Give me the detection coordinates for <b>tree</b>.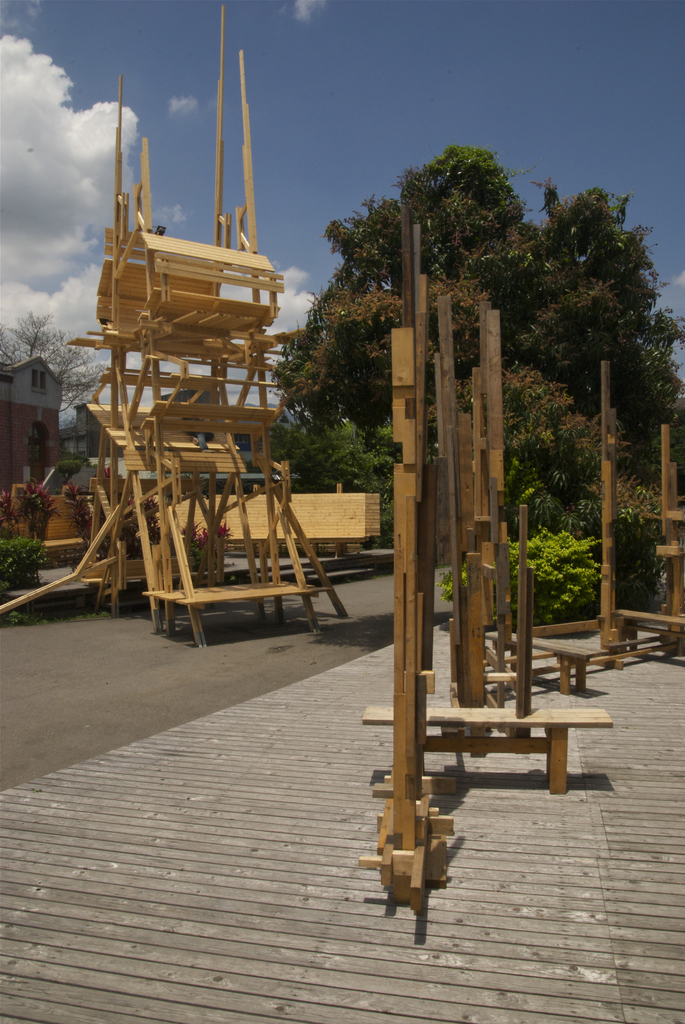
<box>262,170,677,560</box>.
